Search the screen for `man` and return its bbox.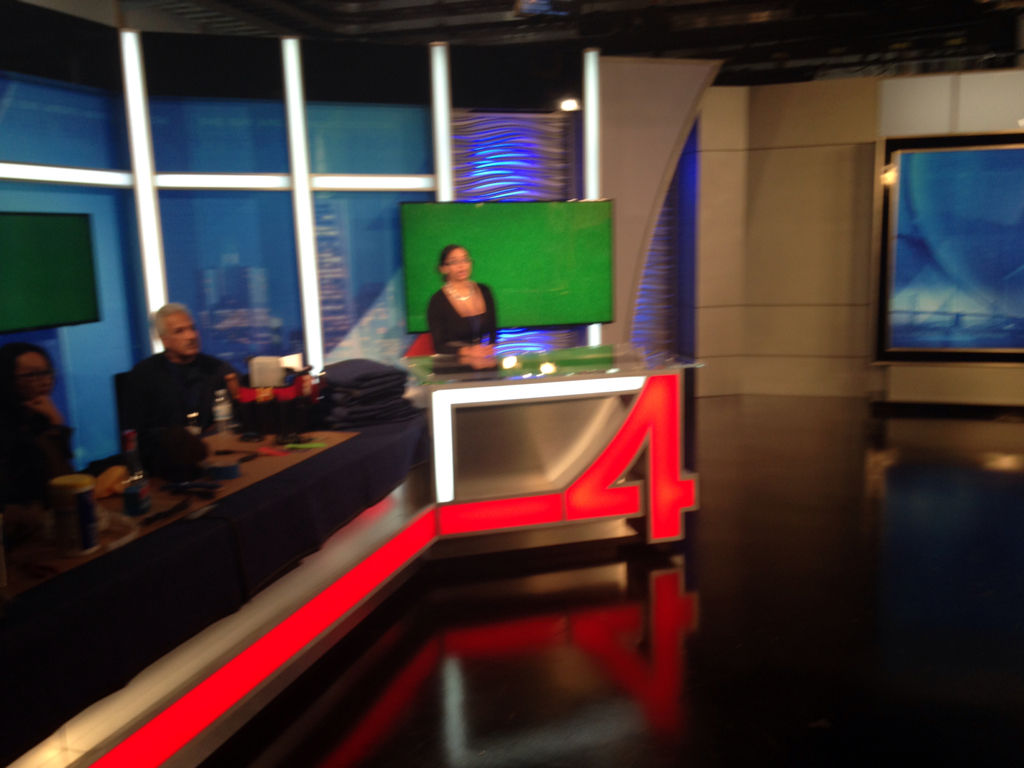
Found: bbox=[119, 298, 250, 461].
